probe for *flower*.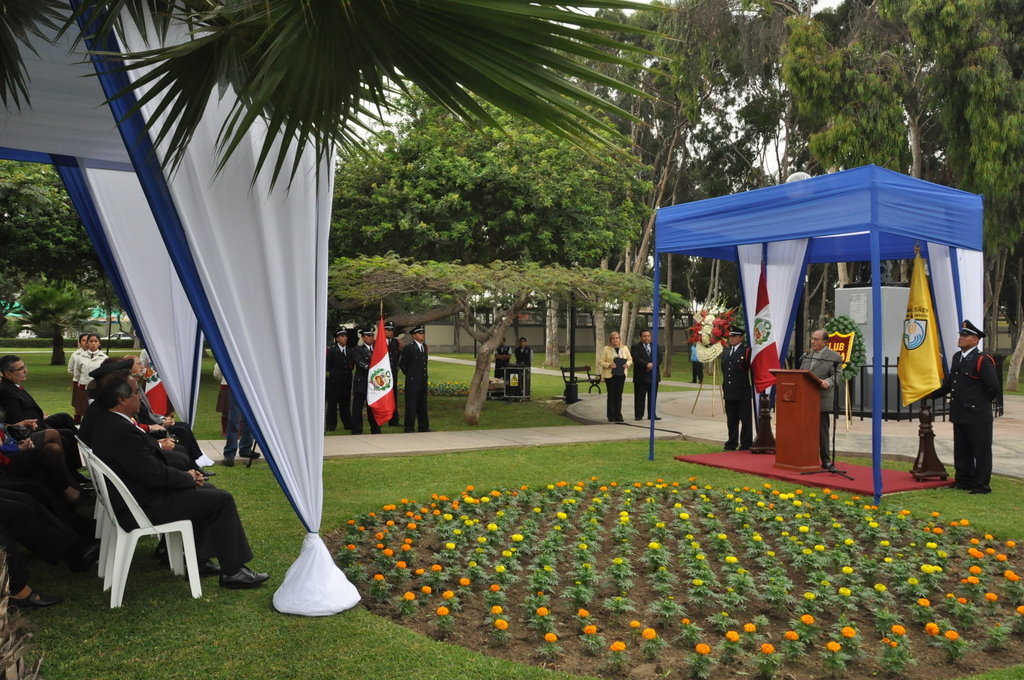
Probe result: (x1=890, y1=621, x2=906, y2=636).
